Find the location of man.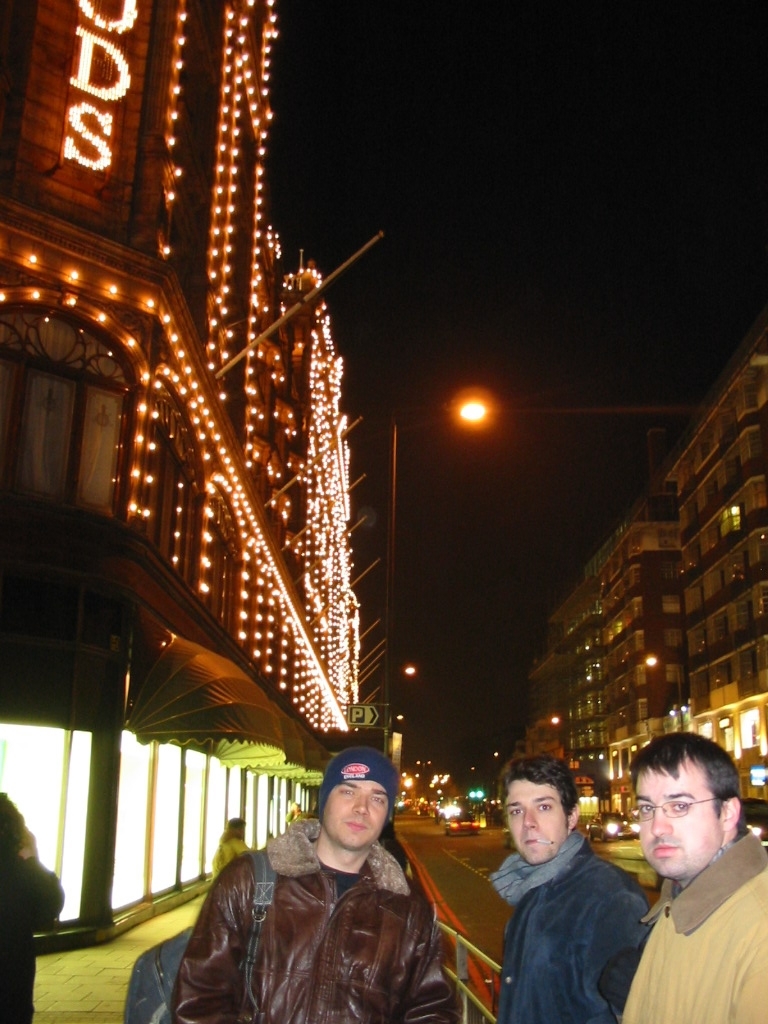
Location: box(170, 746, 450, 1023).
